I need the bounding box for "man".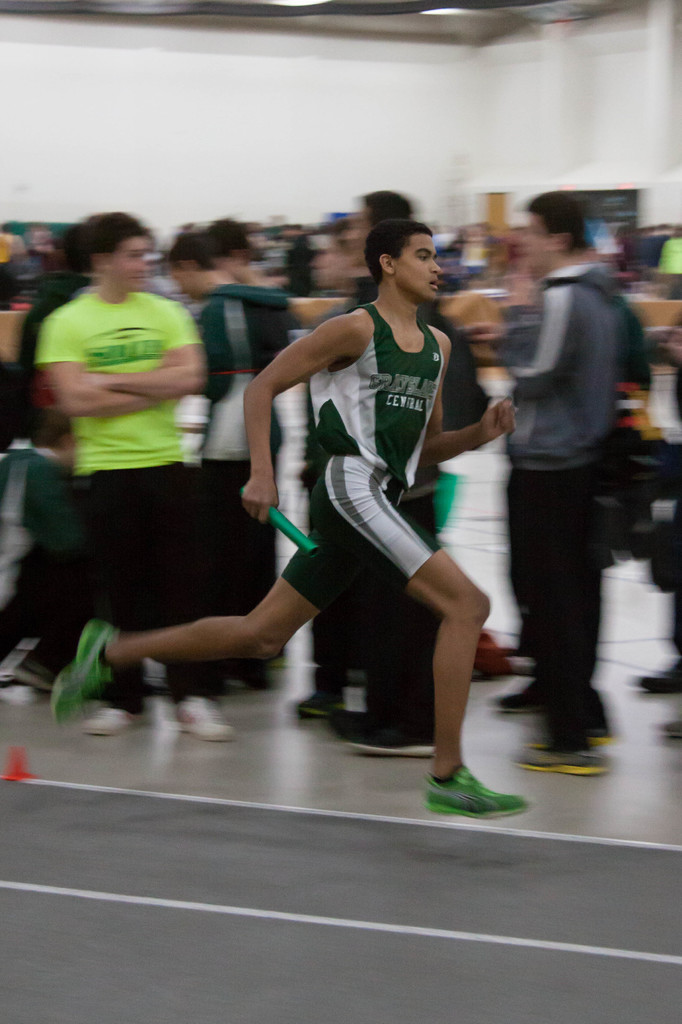
Here it is: x1=50 y1=221 x2=526 y2=816.
